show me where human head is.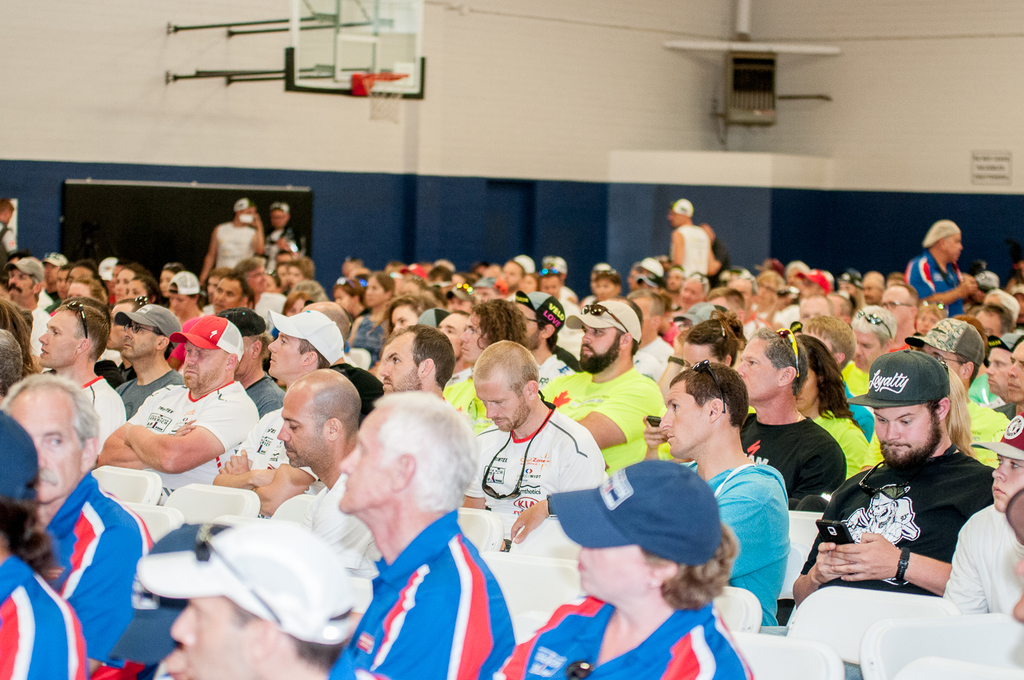
human head is at rect(365, 271, 393, 307).
